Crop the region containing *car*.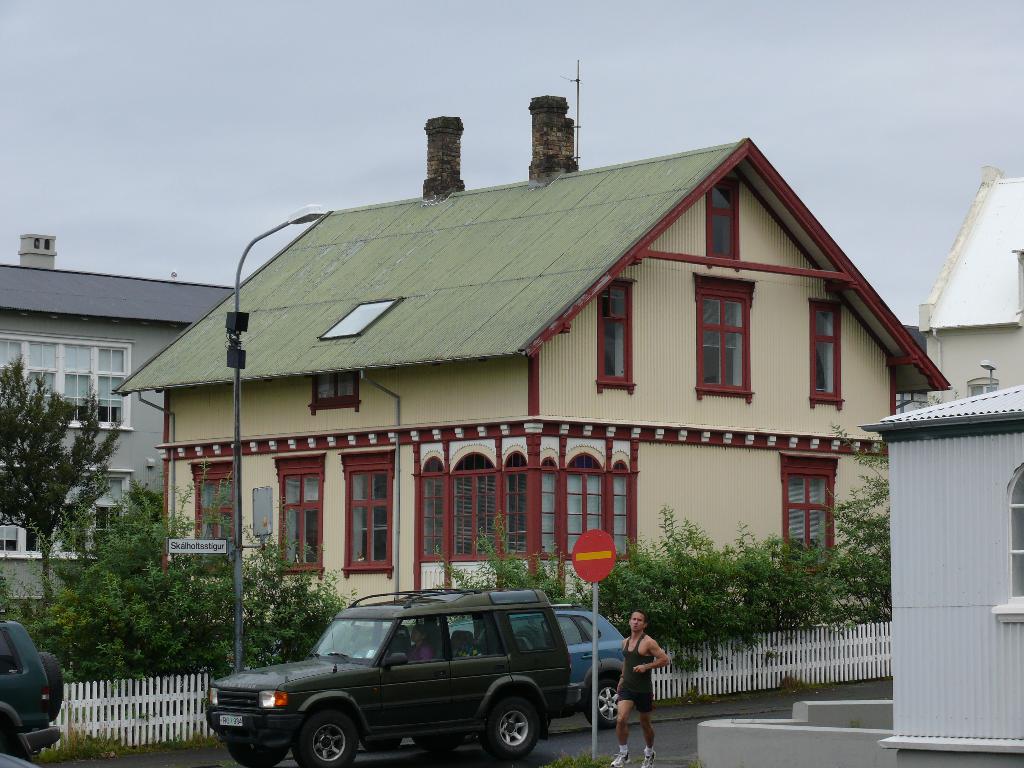
Crop region: pyautogui.locateOnScreen(348, 602, 626, 726).
